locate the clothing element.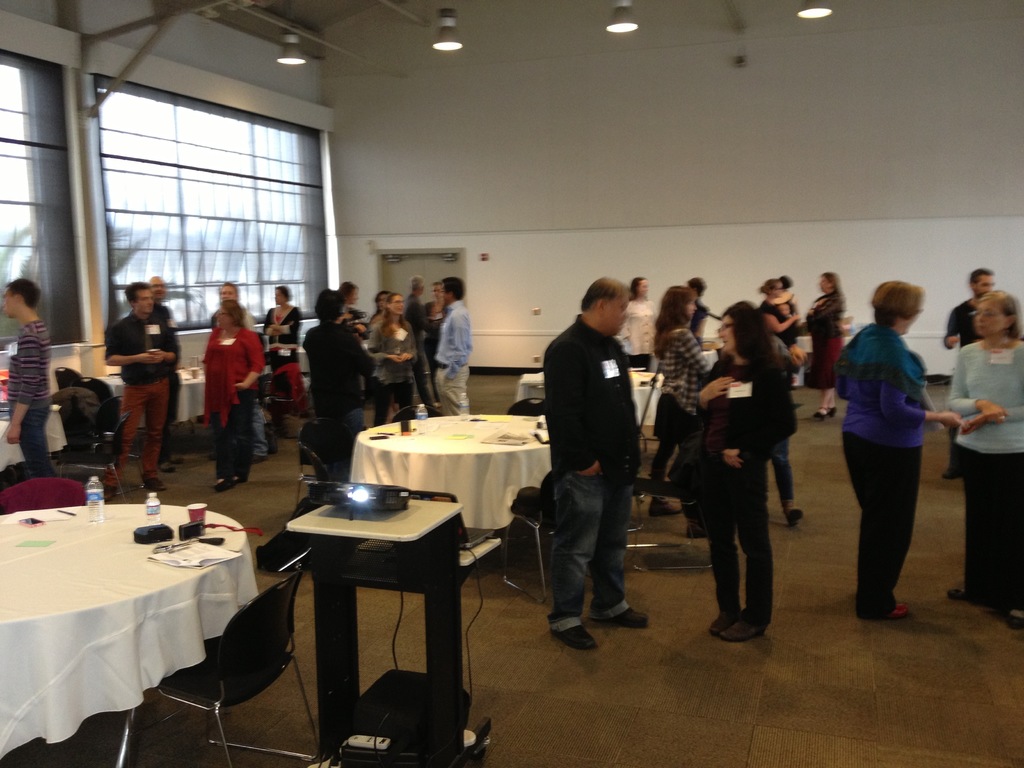
Element bbox: x1=369 y1=317 x2=421 y2=384.
